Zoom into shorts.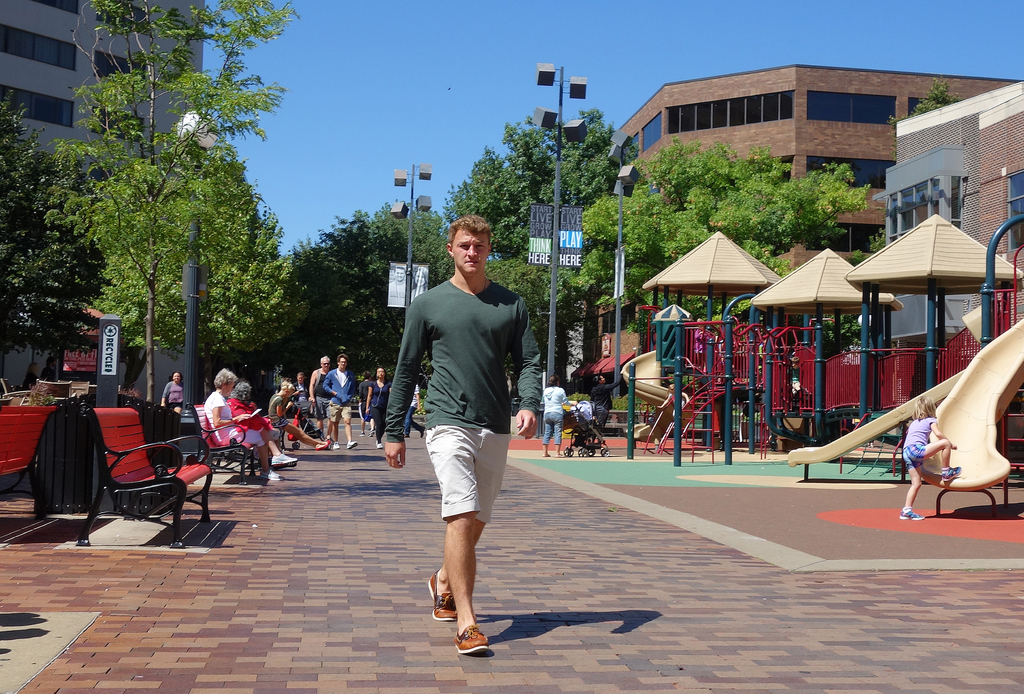
Zoom target: rect(237, 426, 261, 450).
